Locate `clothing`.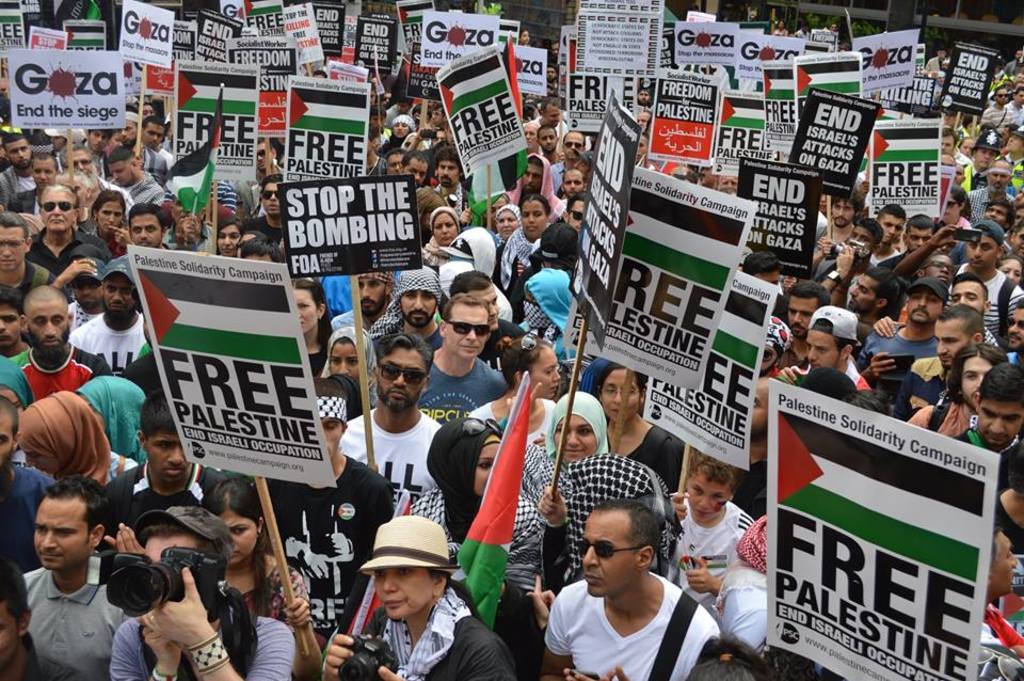
Bounding box: x1=29 y1=225 x2=110 y2=278.
